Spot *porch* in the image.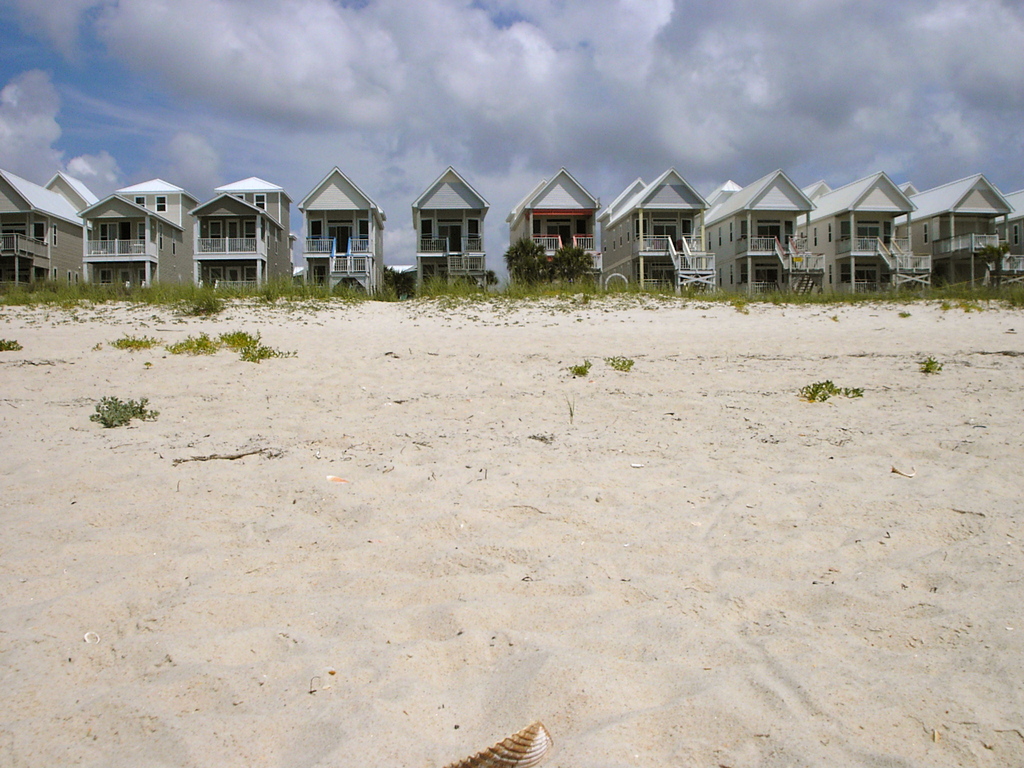
*porch* found at bbox=[200, 280, 255, 294].
